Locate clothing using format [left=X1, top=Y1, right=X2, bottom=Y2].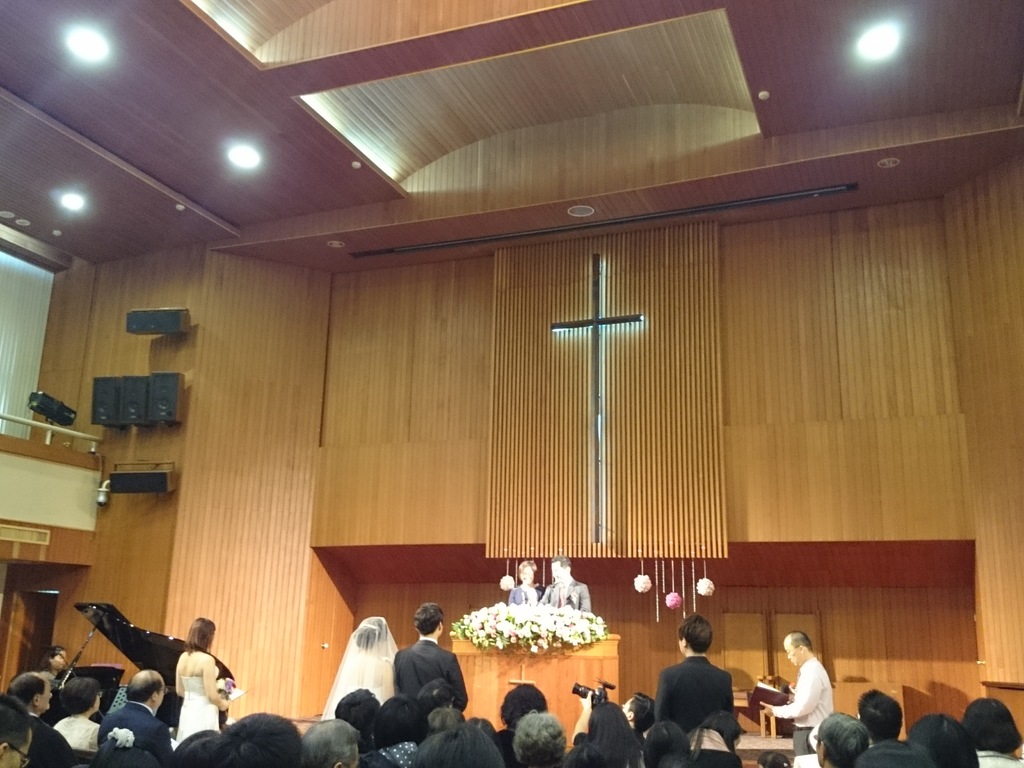
[left=36, top=667, right=63, bottom=685].
